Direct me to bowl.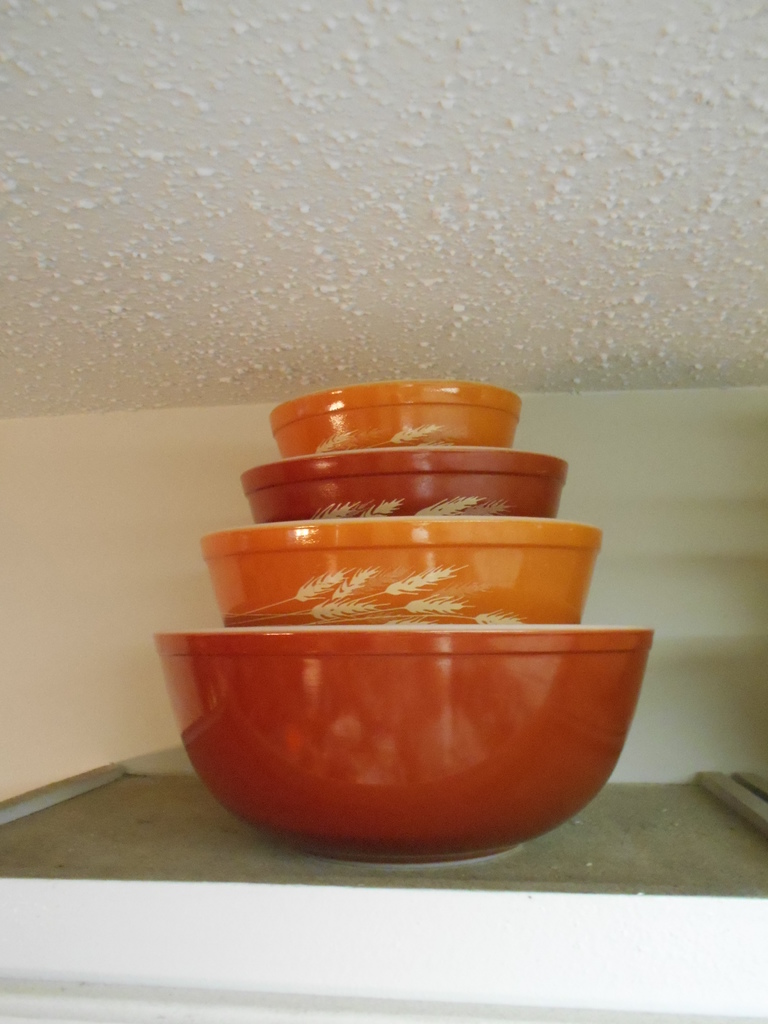
Direction: BBox(269, 378, 522, 459).
